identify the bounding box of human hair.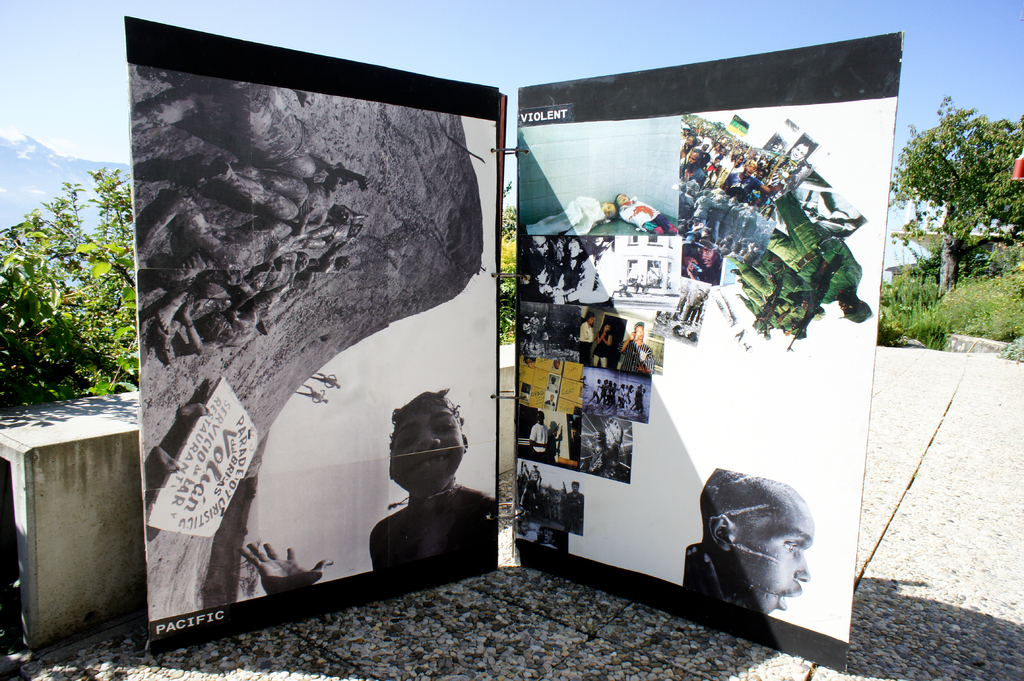
bbox=[386, 389, 463, 457].
